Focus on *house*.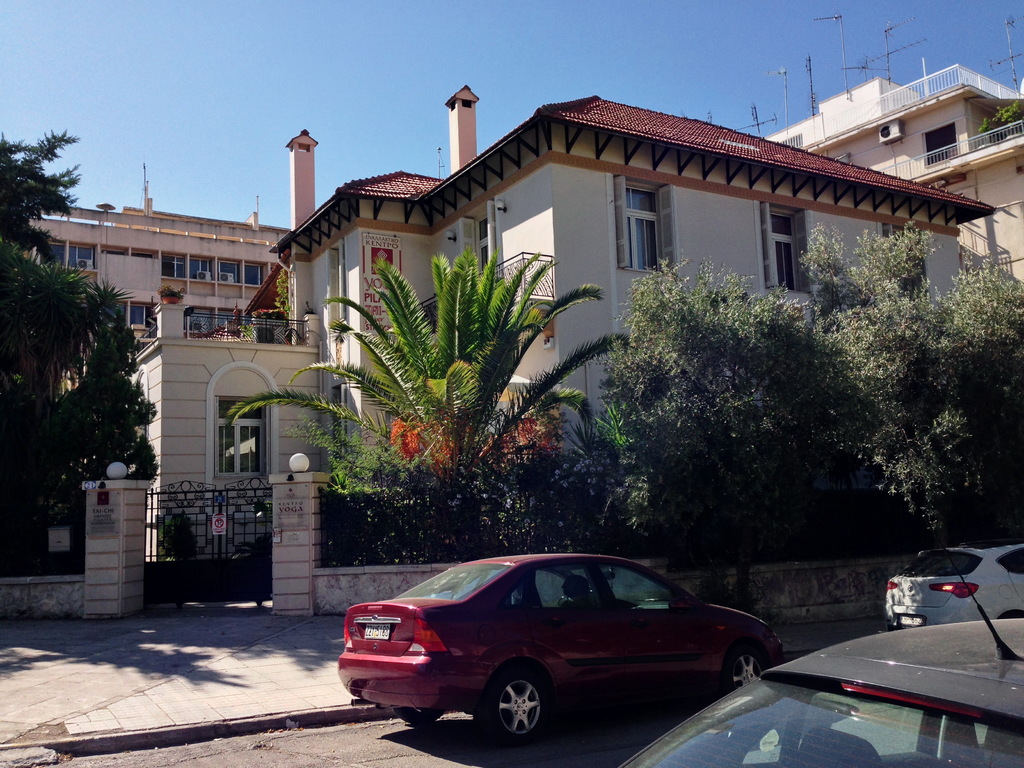
Focused at <region>6, 204, 285, 358</region>.
